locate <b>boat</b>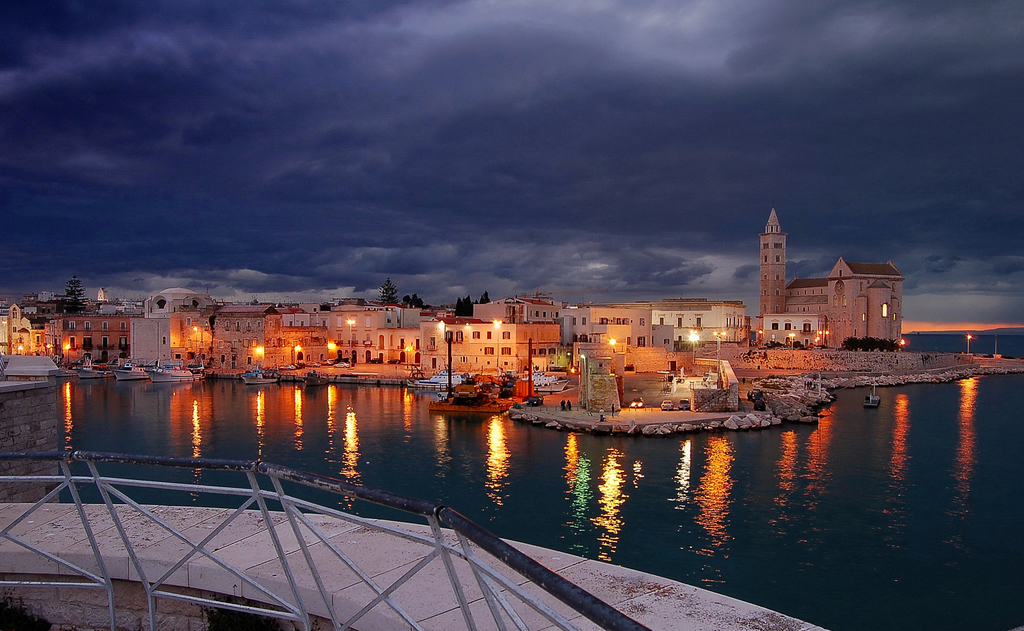
bbox=(52, 362, 80, 378)
